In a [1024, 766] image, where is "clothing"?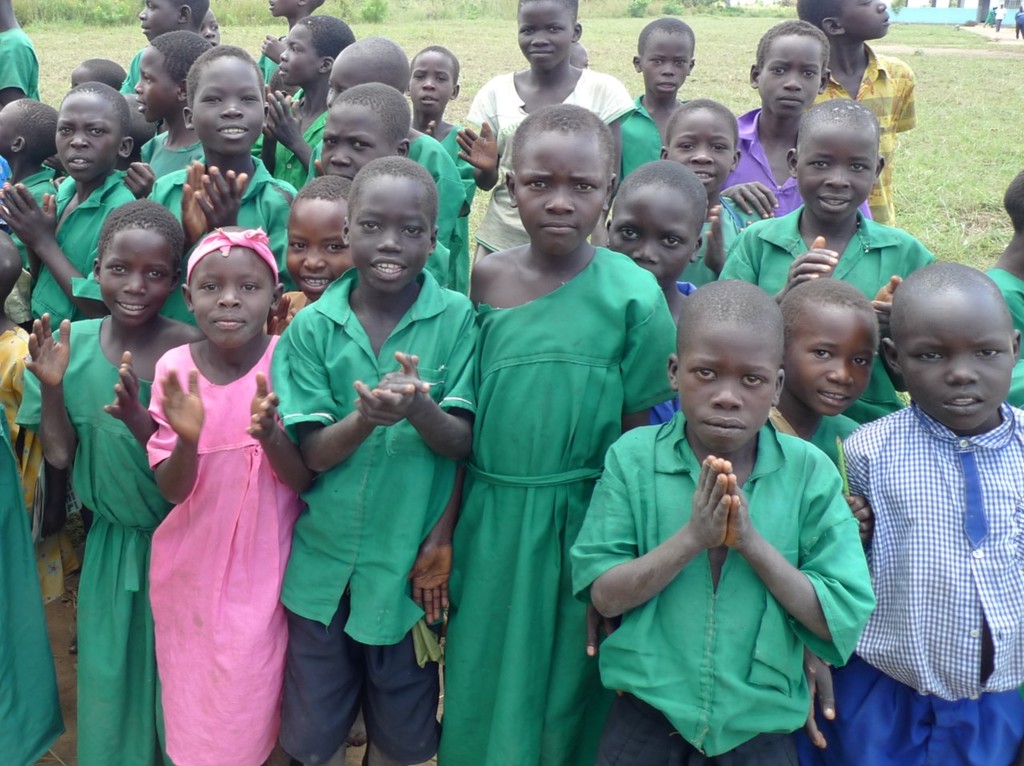
pyautogui.locateOnScreen(731, 111, 874, 220).
